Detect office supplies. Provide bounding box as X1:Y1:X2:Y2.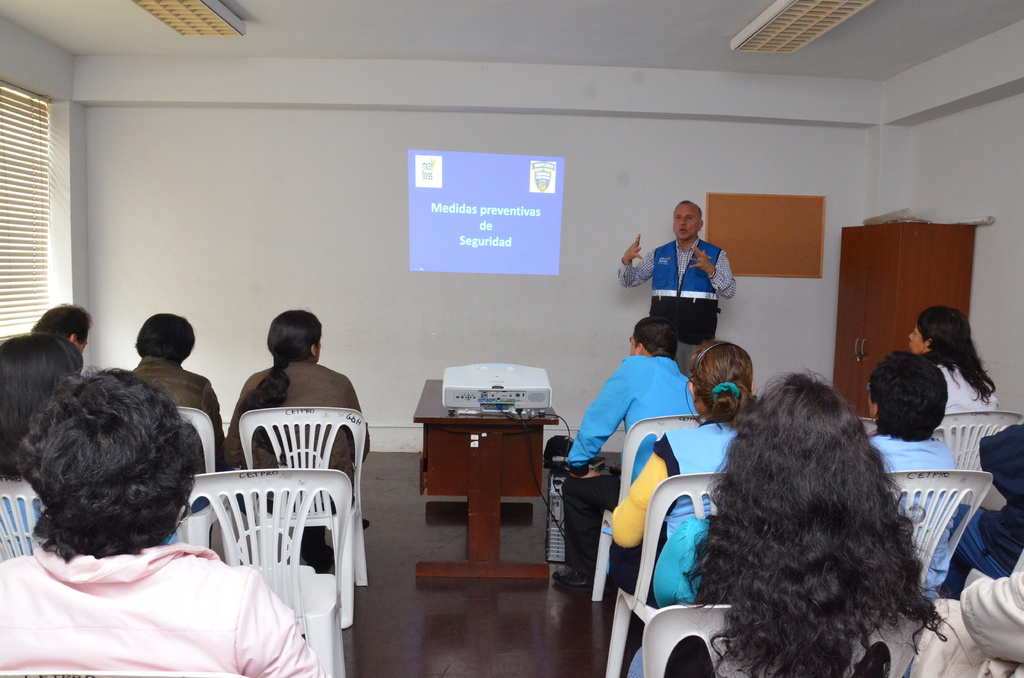
648:597:946:677.
